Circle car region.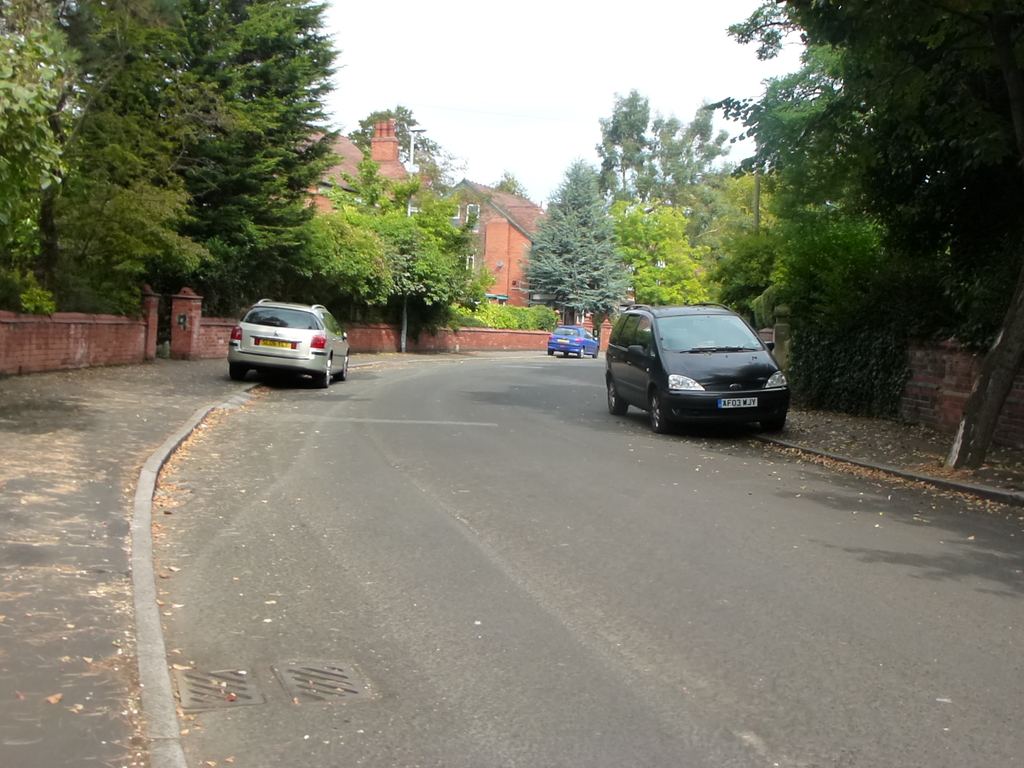
Region: (548, 325, 603, 357).
